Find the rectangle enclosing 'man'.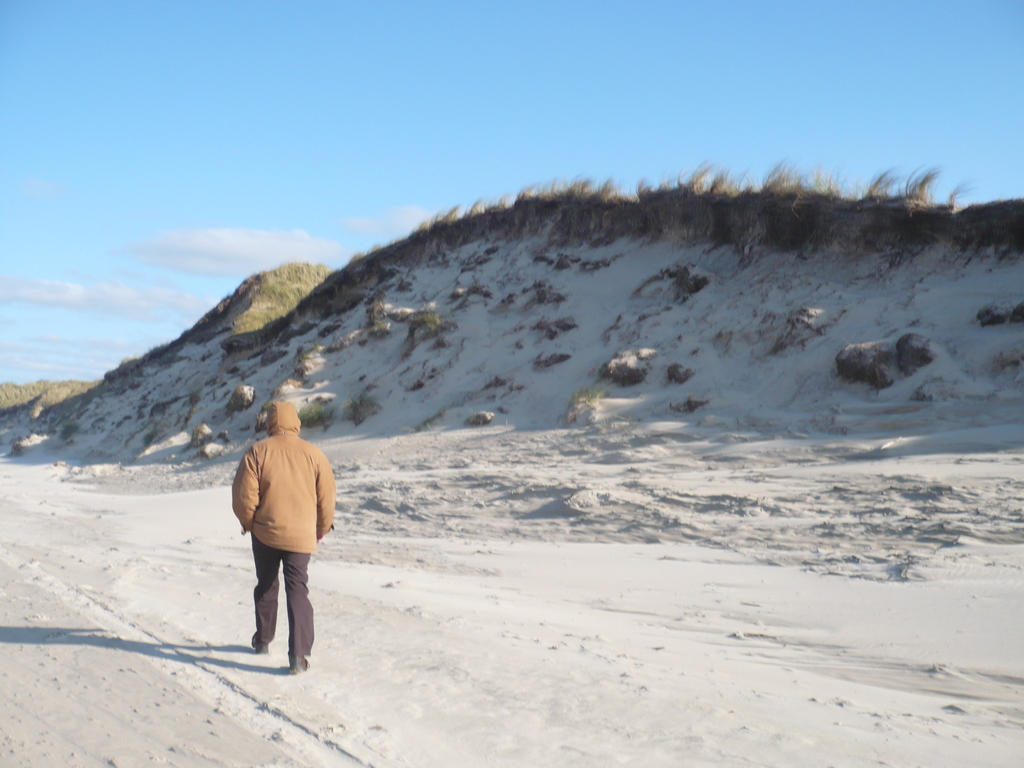
detection(225, 395, 330, 682).
